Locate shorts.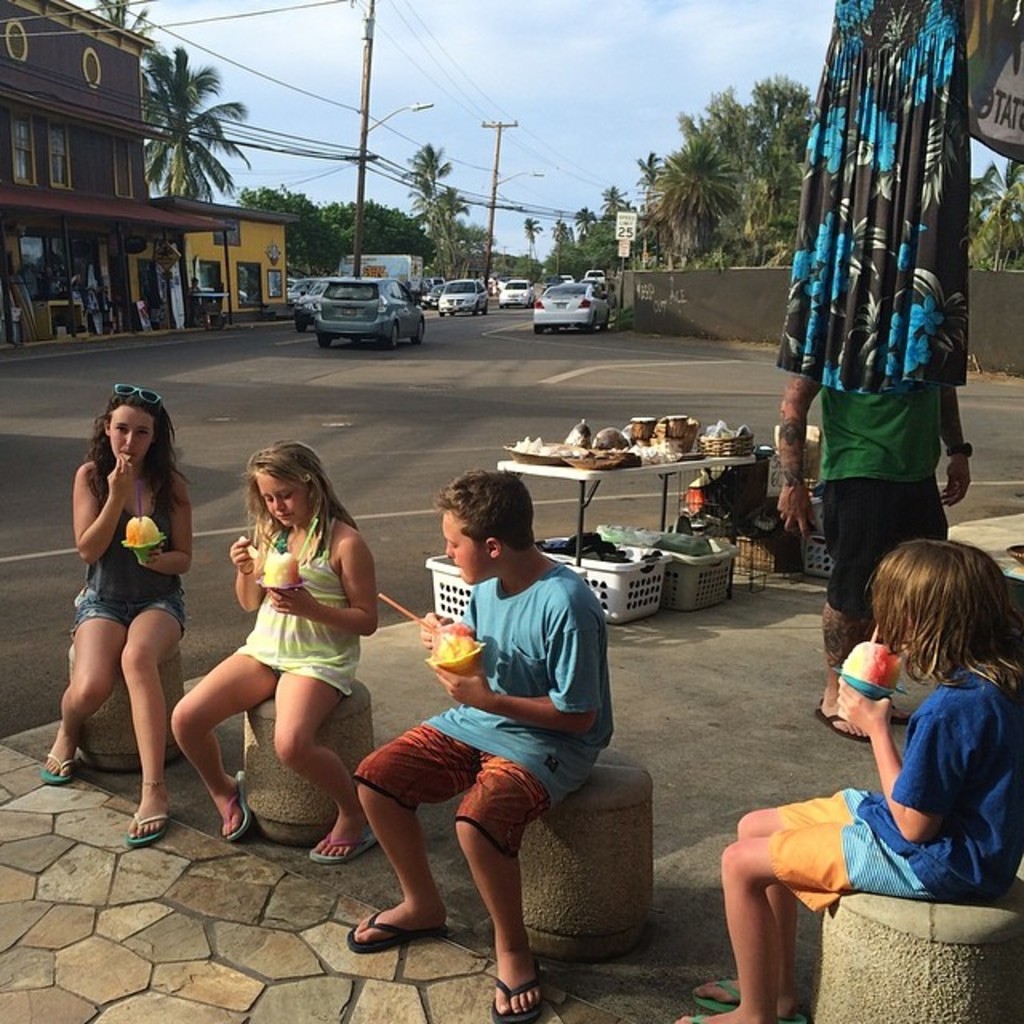
Bounding box: box=[789, 789, 928, 922].
